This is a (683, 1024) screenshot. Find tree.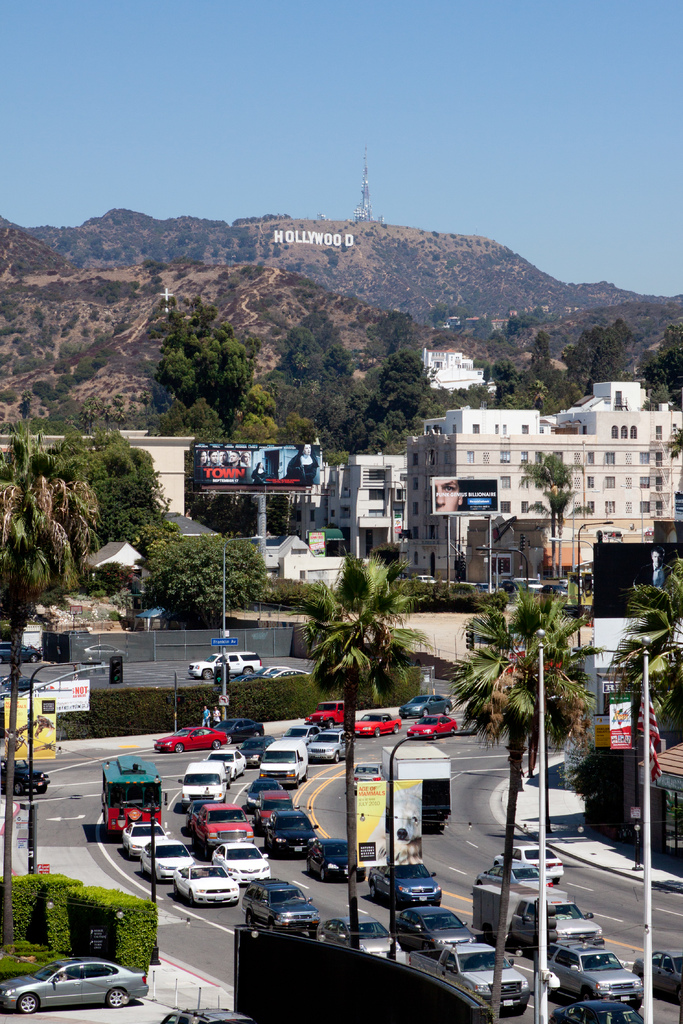
Bounding box: (411,378,488,428).
